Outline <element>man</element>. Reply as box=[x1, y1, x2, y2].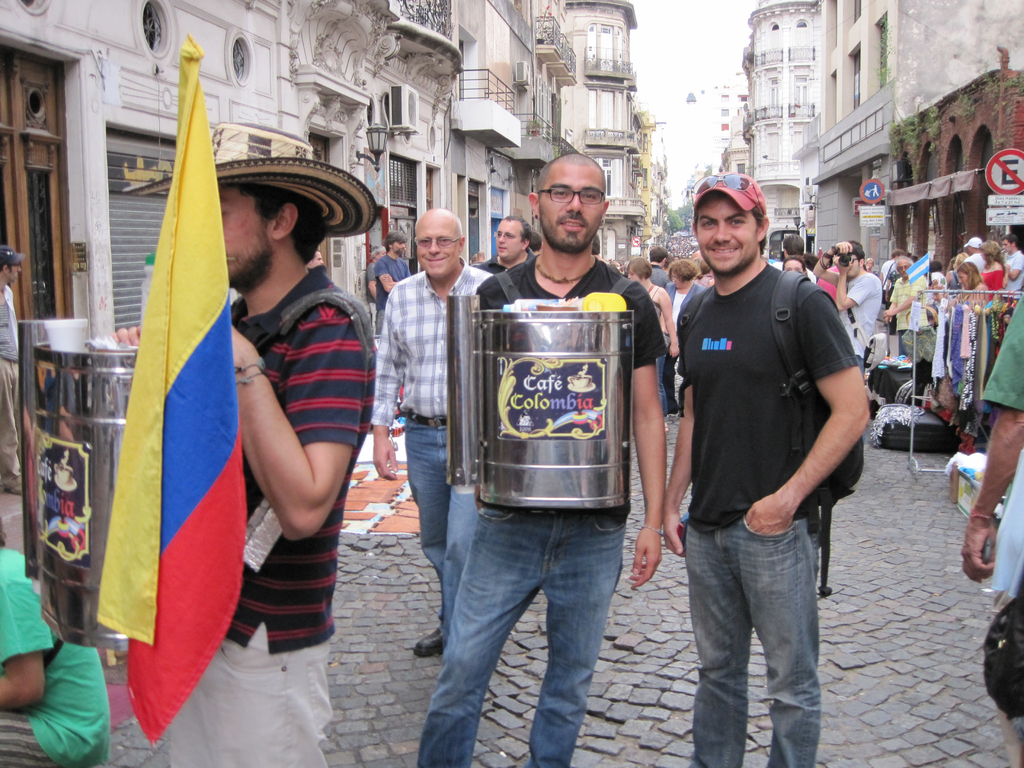
box=[0, 243, 27, 496].
